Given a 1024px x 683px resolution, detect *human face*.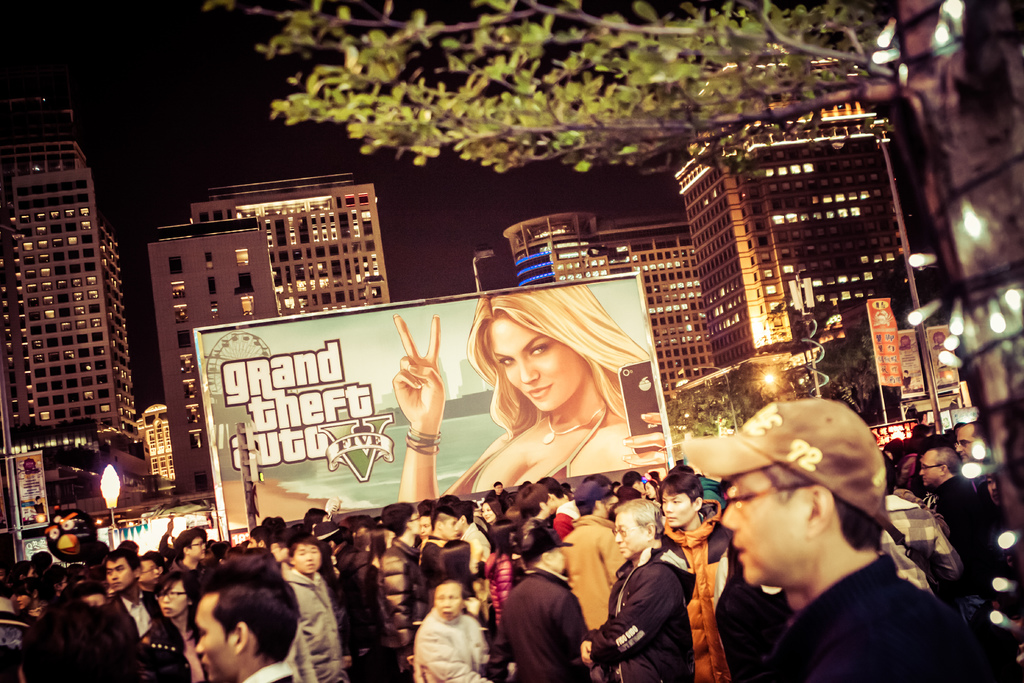
Rect(157, 582, 194, 614).
